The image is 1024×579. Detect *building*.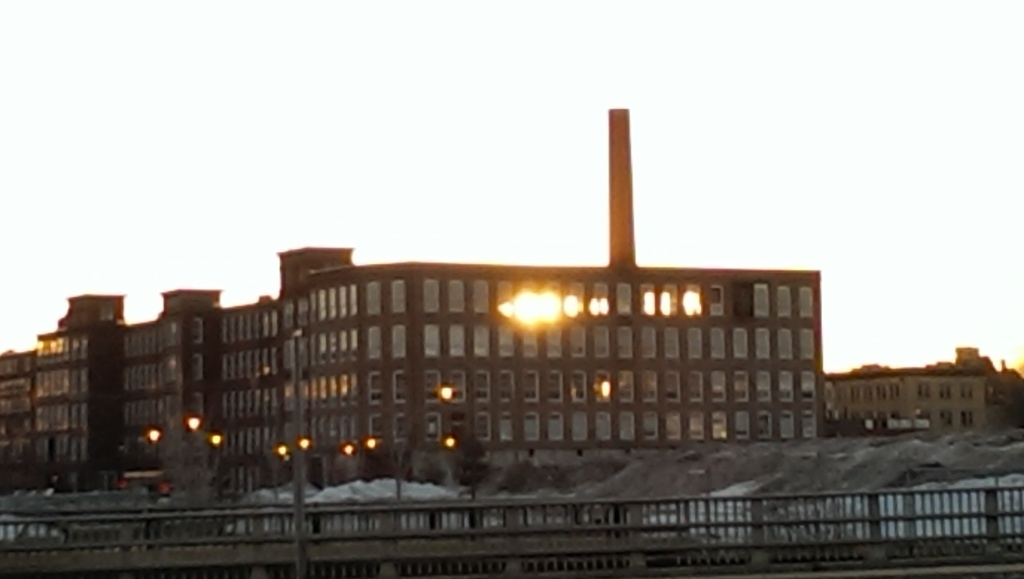
Detection: locate(826, 375, 986, 427).
